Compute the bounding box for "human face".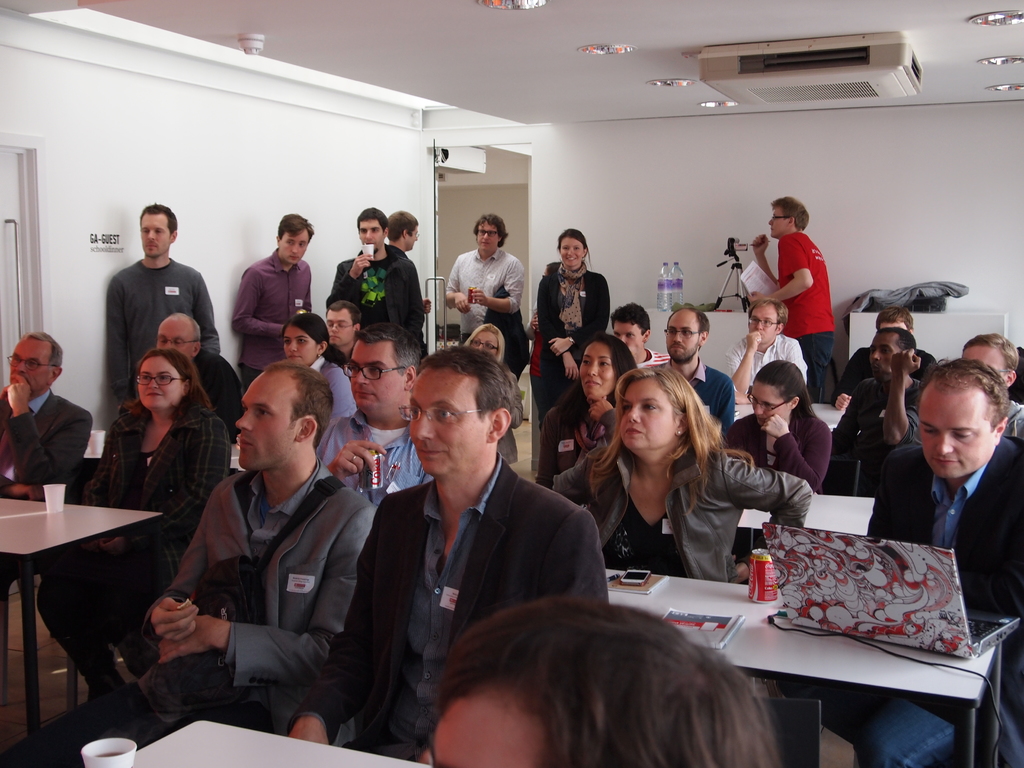
BBox(624, 383, 674, 452).
